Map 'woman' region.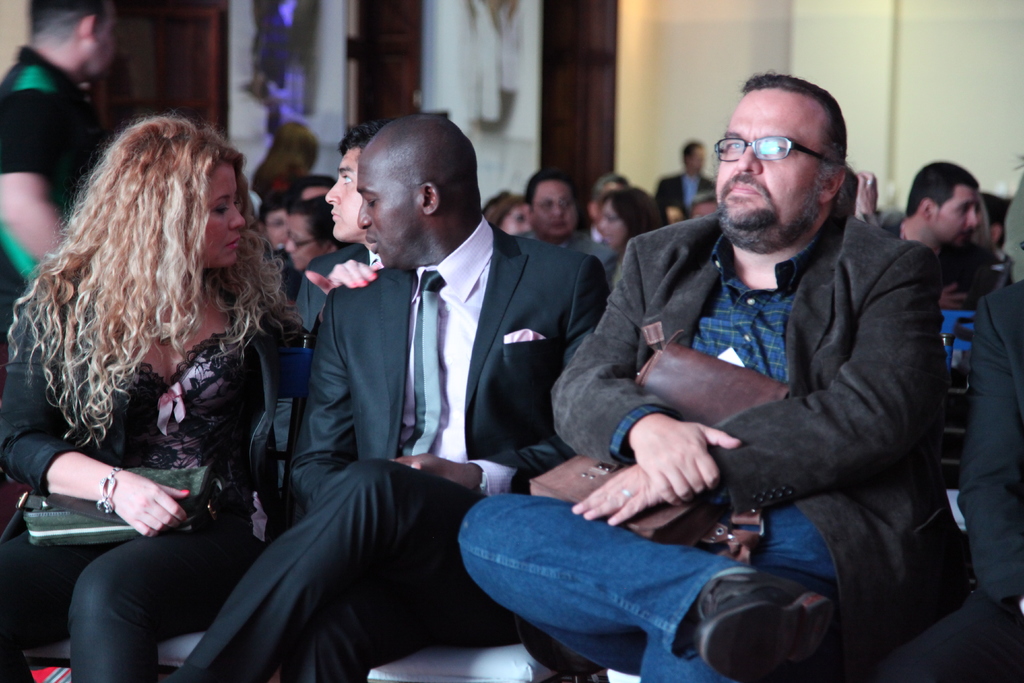
Mapped to bbox(283, 192, 349, 304).
